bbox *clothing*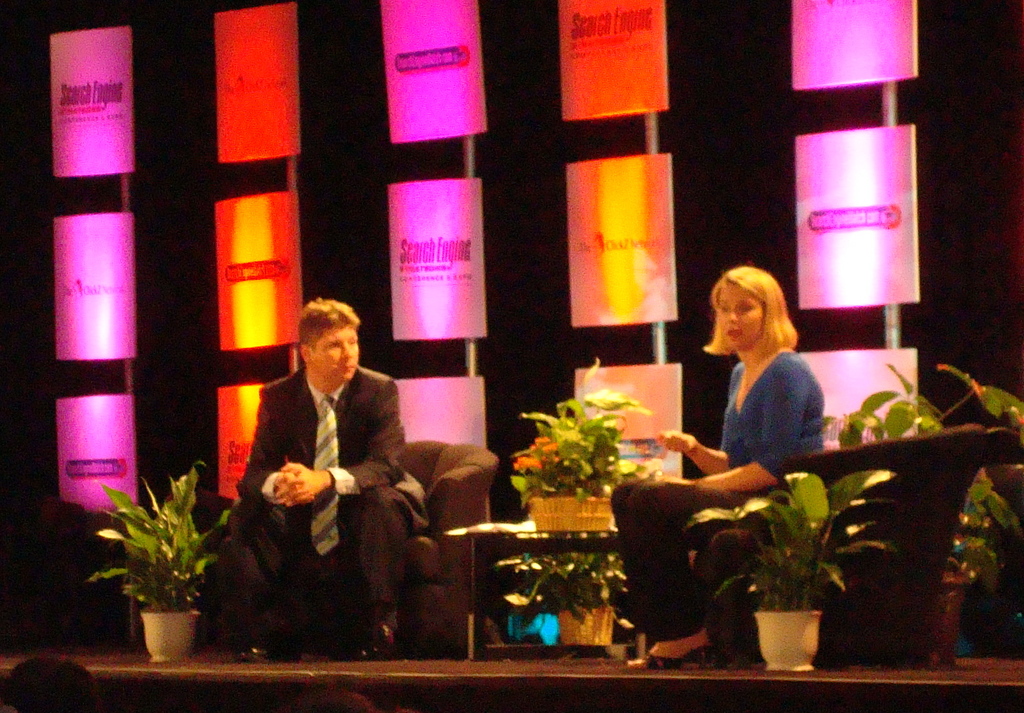
[left=226, top=361, right=431, bottom=653]
